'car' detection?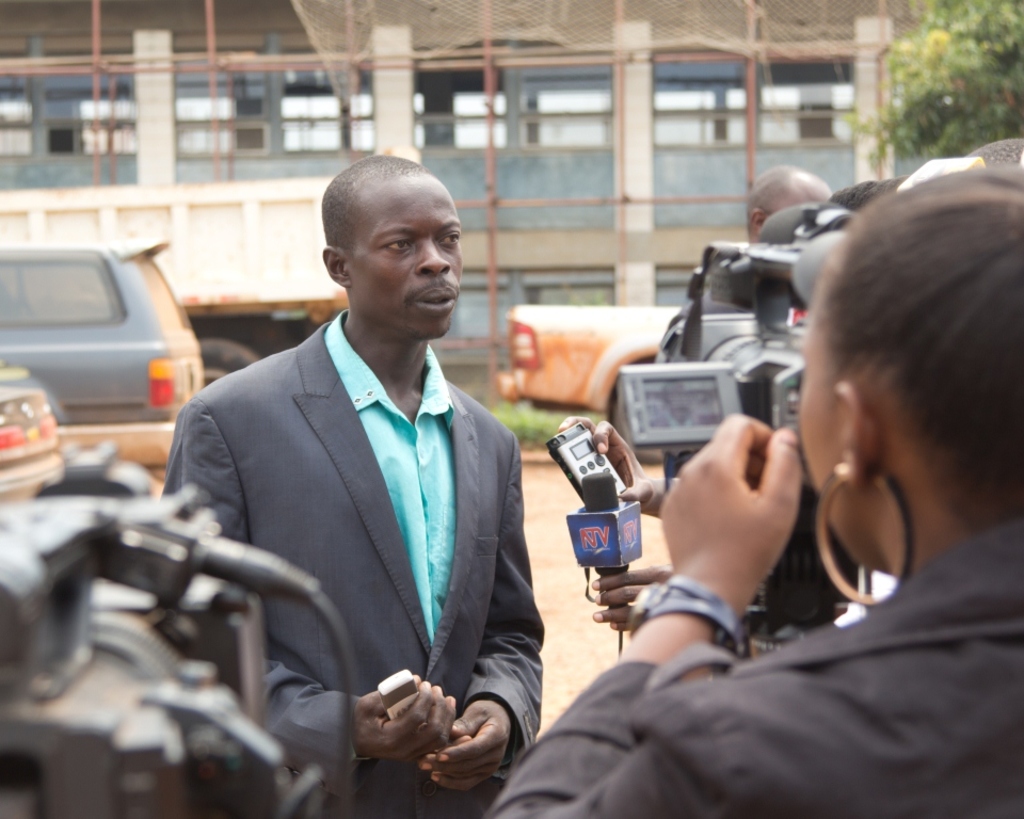
select_region(0, 367, 60, 503)
